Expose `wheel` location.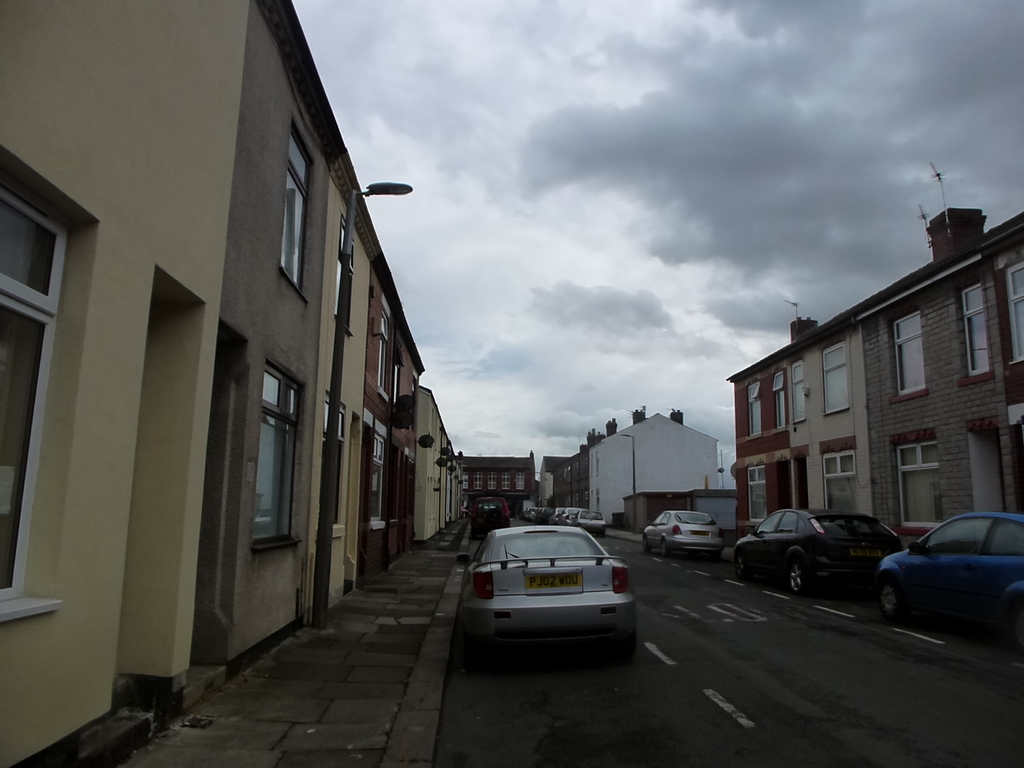
Exposed at 874:582:899:621.
